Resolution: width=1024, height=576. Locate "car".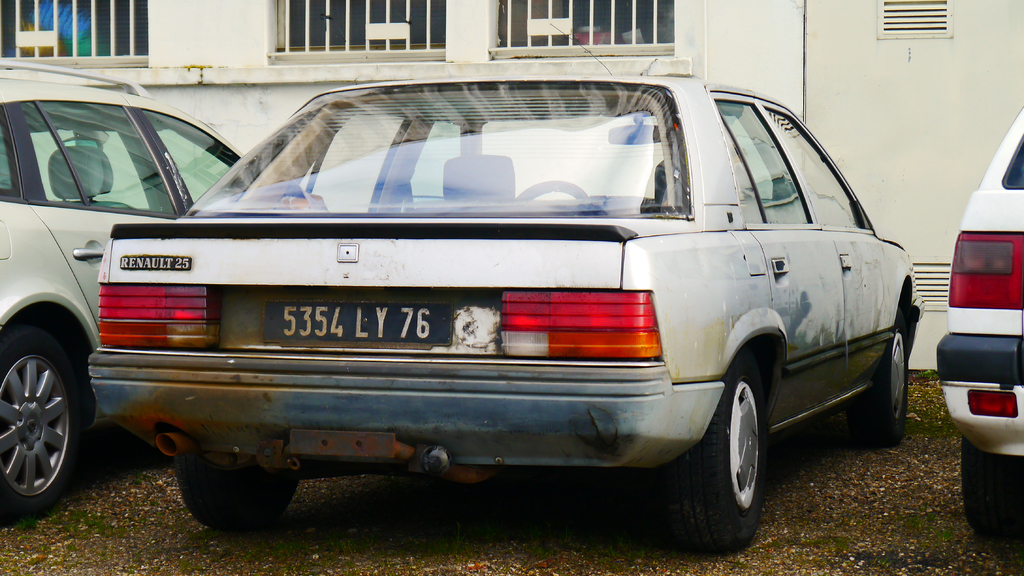
locate(944, 109, 1023, 554).
